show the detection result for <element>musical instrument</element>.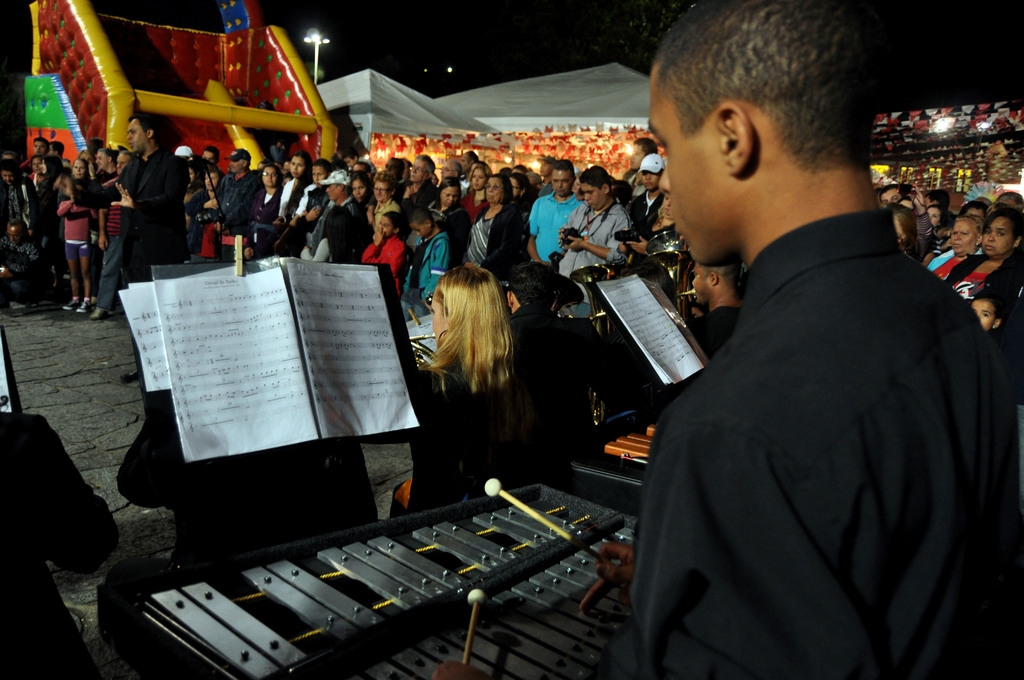
[568, 262, 625, 434].
